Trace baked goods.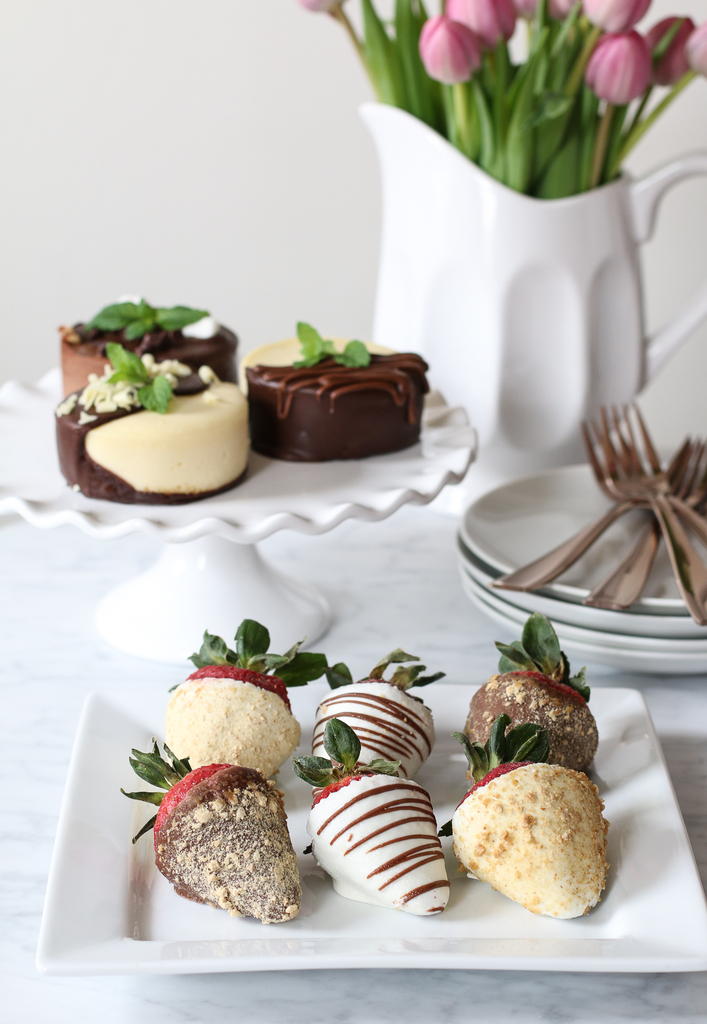
Traced to left=156, top=615, right=336, bottom=783.
